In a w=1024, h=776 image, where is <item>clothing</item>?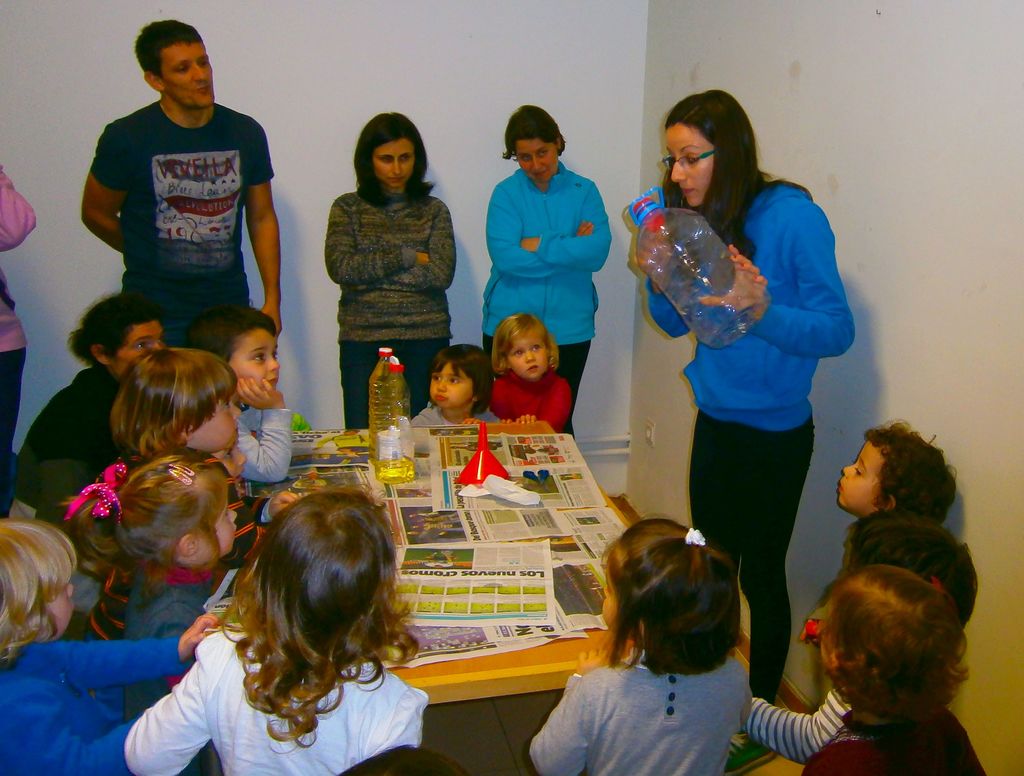
box(481, 158, 601, 428).
